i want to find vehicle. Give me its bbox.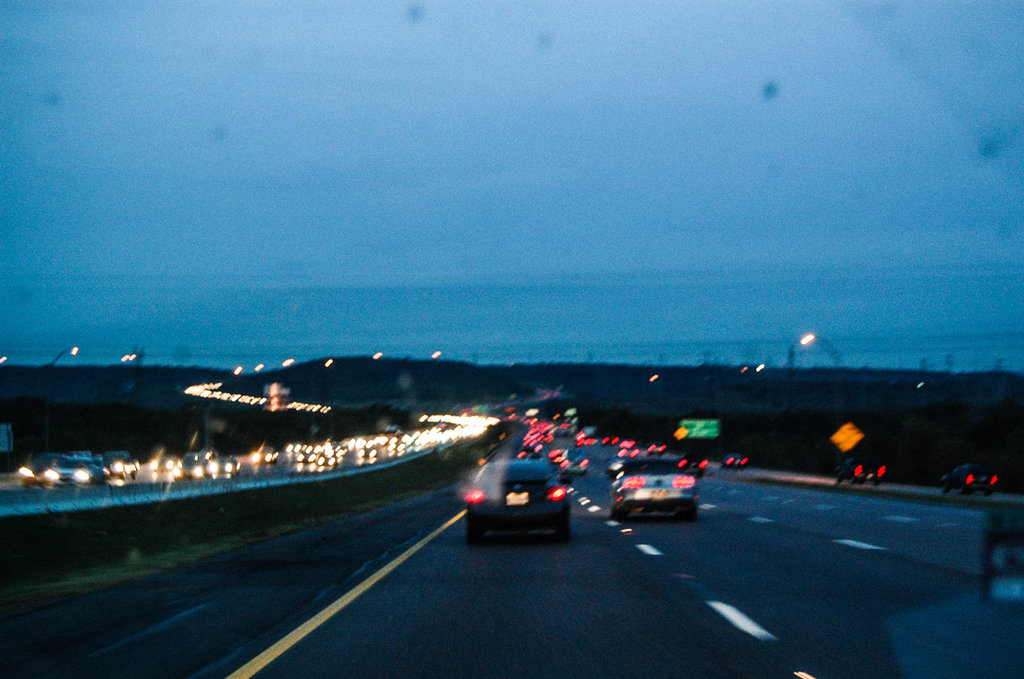
Rect(104, 449, 141, 481).
